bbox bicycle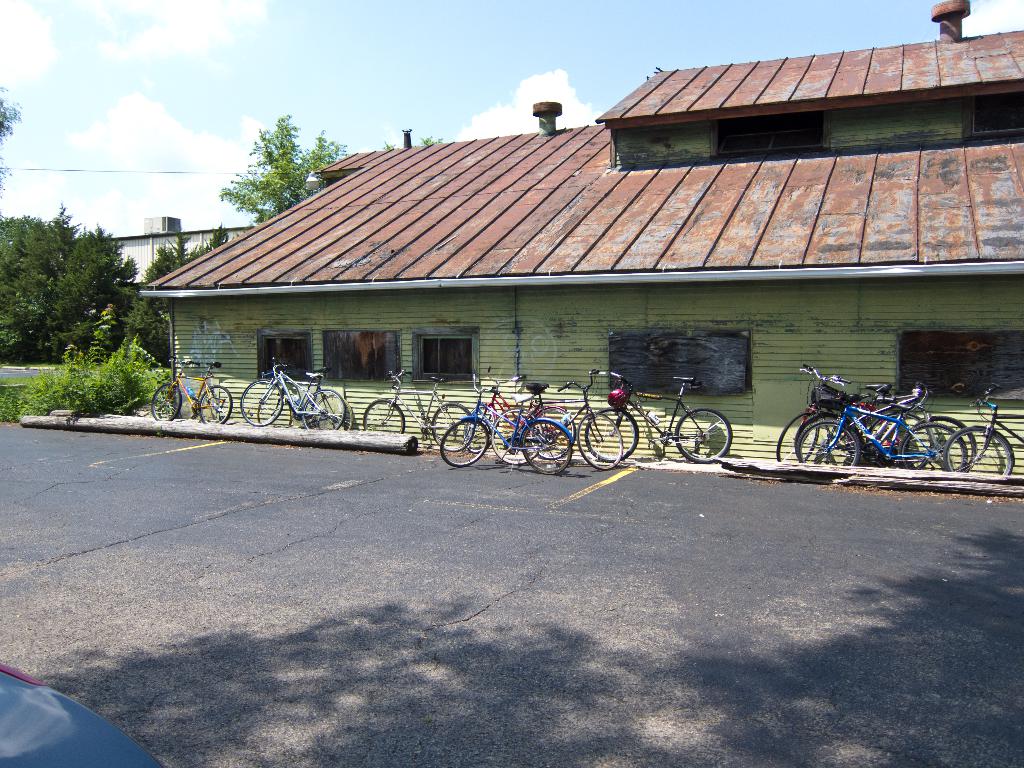
{"left": 584, "top": 363, "right": 732, "bottom": 471}
